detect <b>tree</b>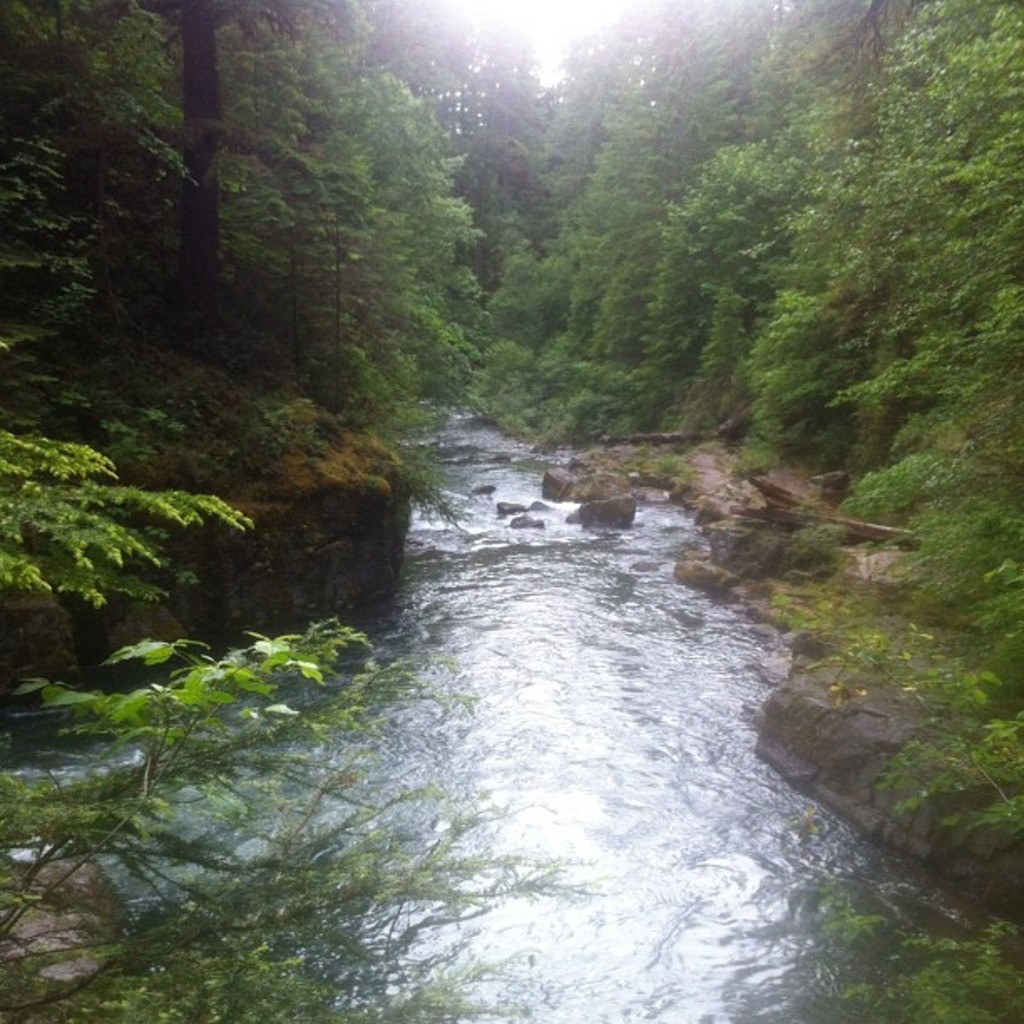
bbox=[110, 0, 268, 353]
